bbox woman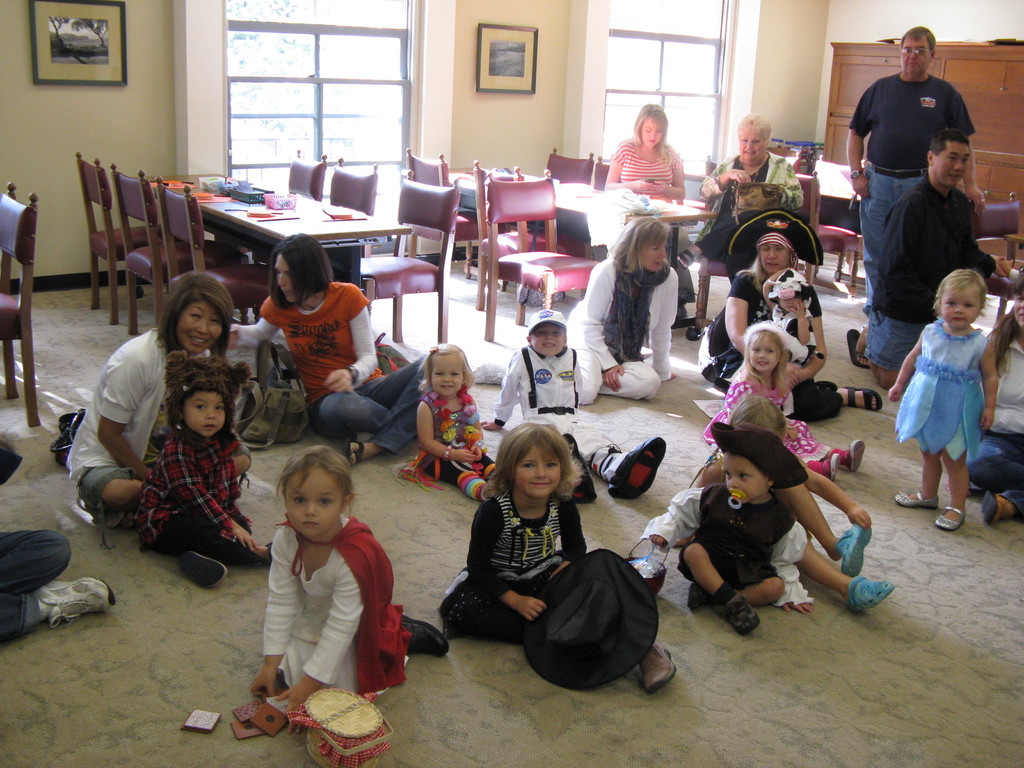
pyautogui.locateOnScreen(960, 278, 1023, 522)
